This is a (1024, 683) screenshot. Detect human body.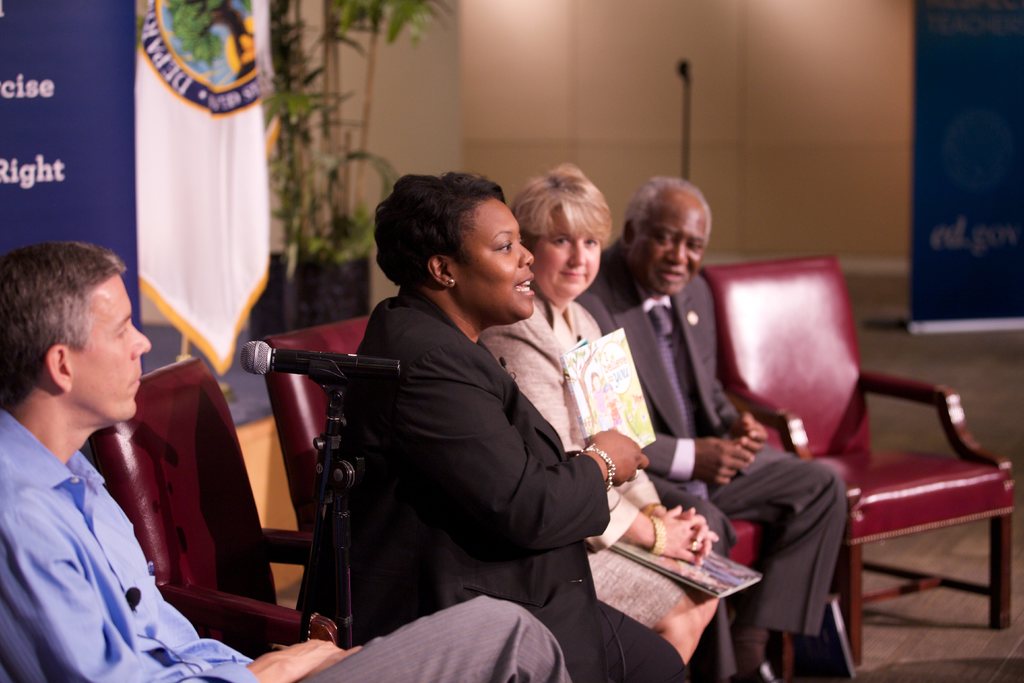
crop(2, 234, 572, 682).
